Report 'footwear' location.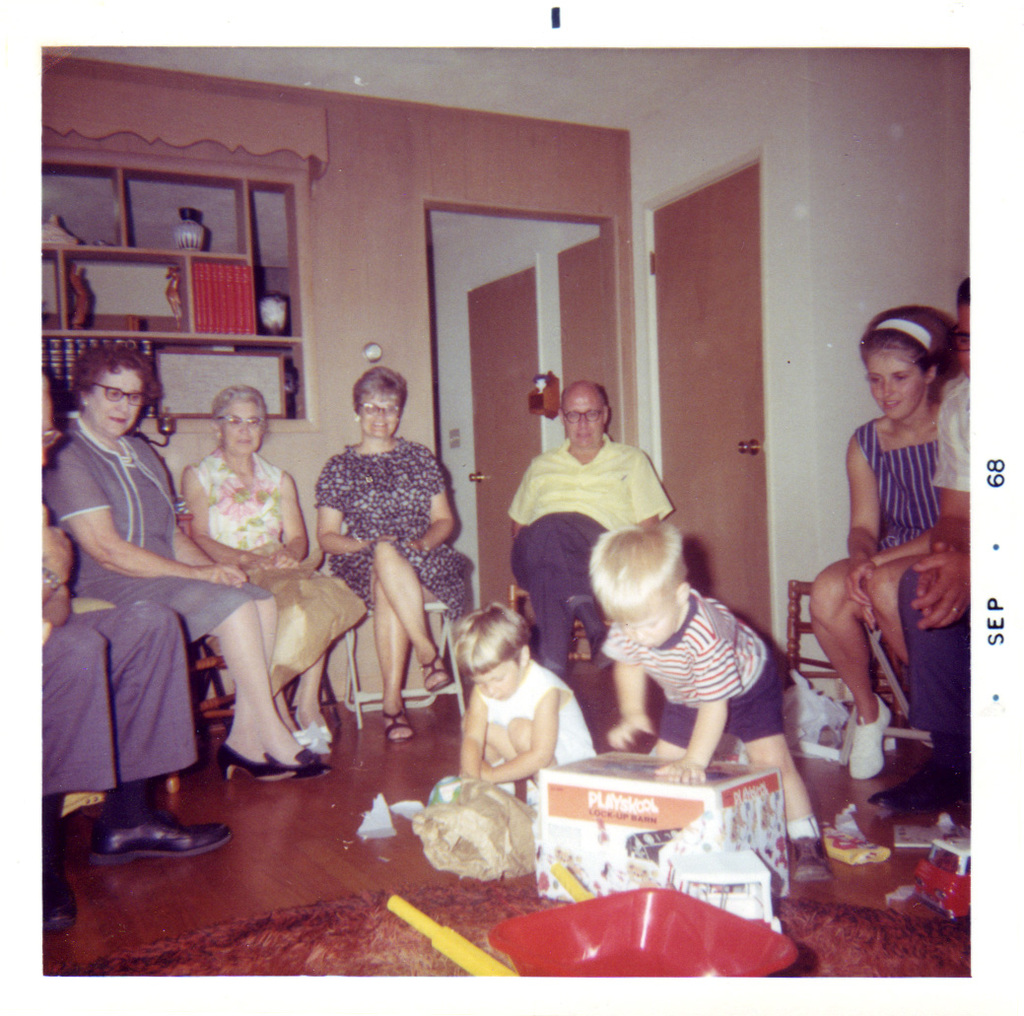
Report: 263,744,330,789.
